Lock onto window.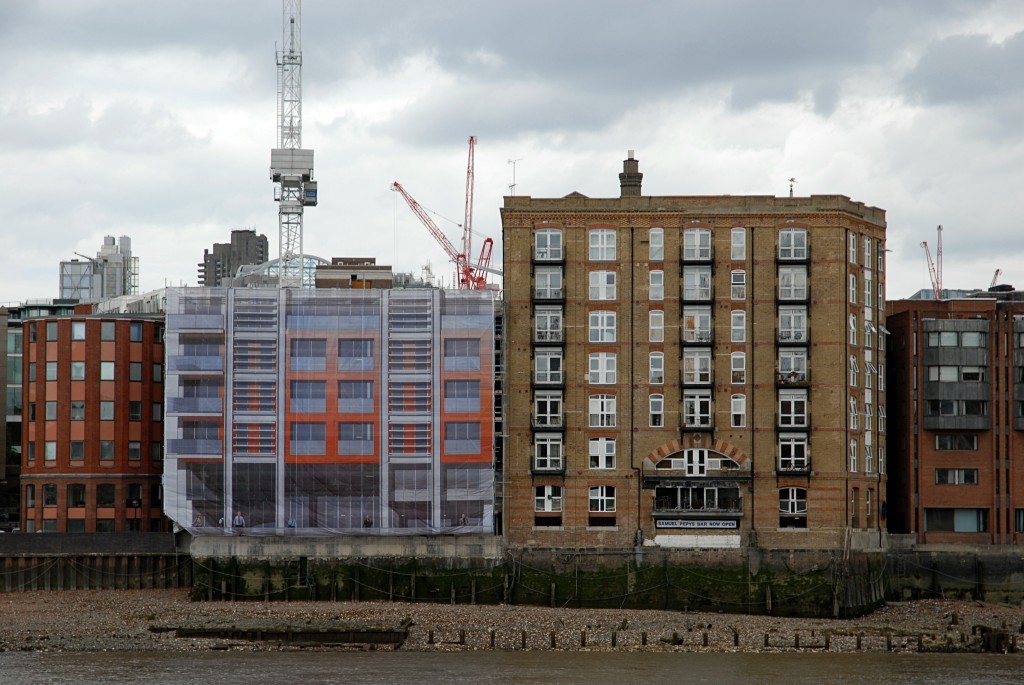
Locked: (534,349,562,385).
